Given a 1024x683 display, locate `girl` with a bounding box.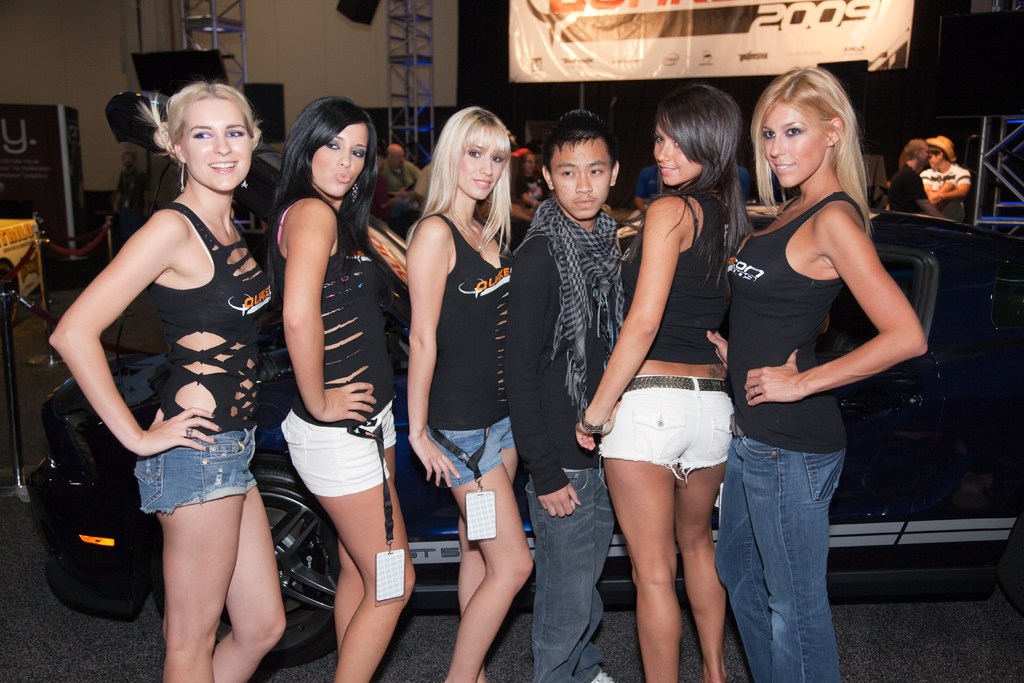
Located: (409, 110, 534, 682).
